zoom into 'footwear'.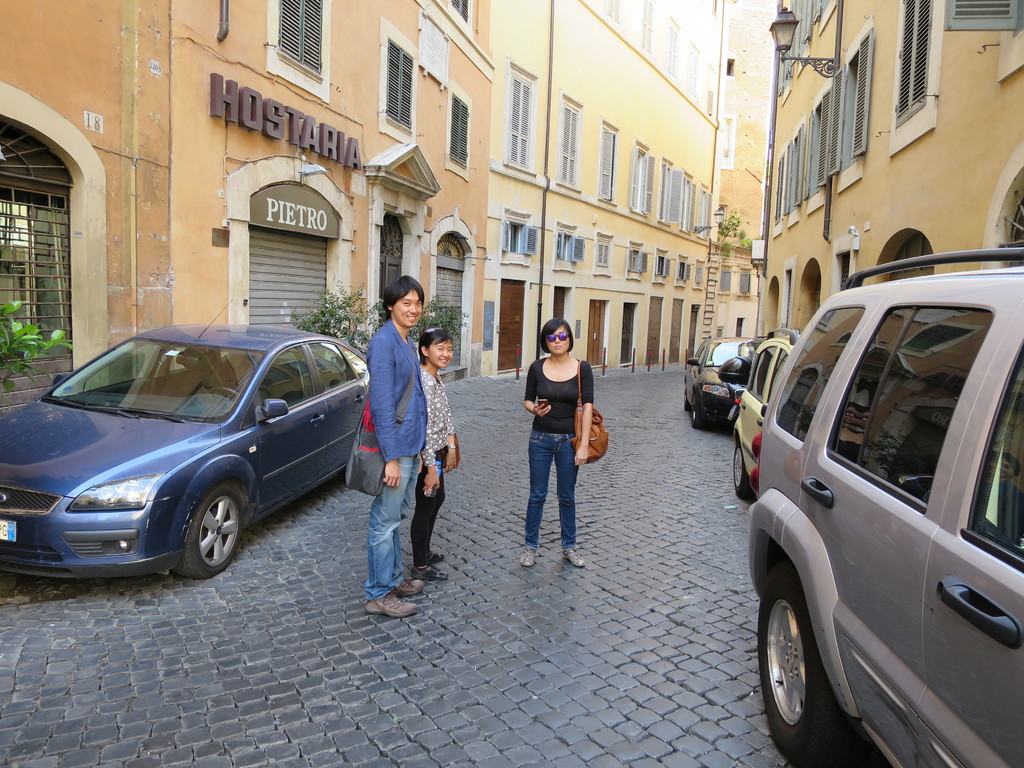
Zoom target: bbox=[557, 540, 591, 570].
